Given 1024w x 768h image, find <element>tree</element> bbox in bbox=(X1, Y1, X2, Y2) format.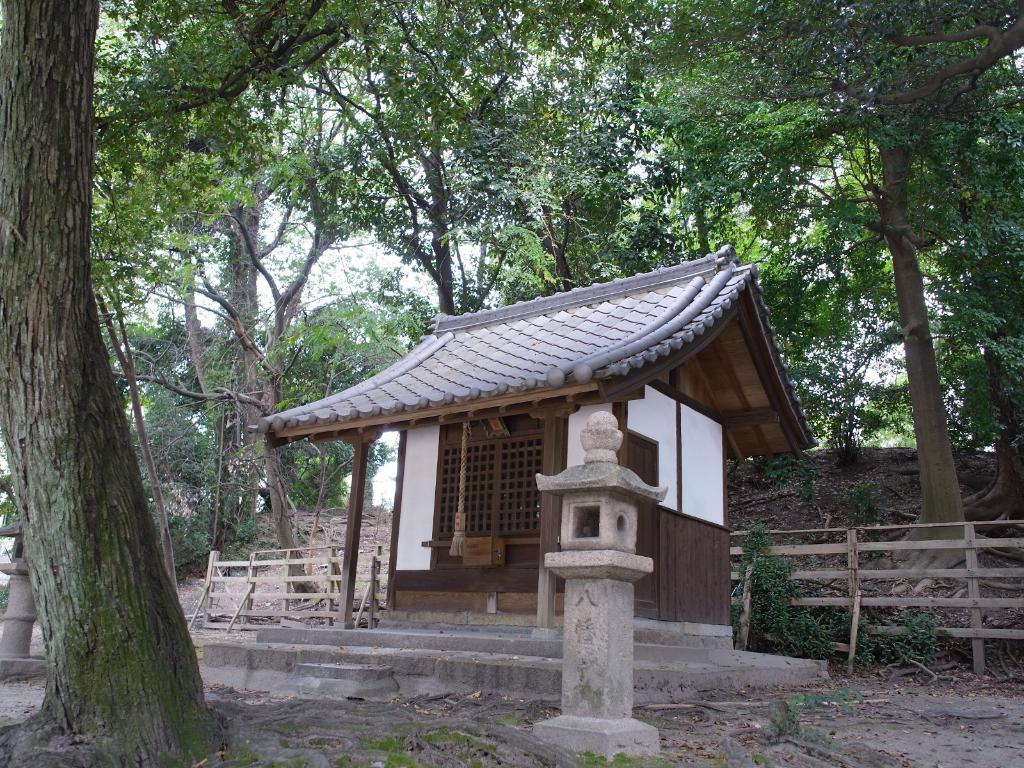
bbox=(786, 202, 911, 441).
